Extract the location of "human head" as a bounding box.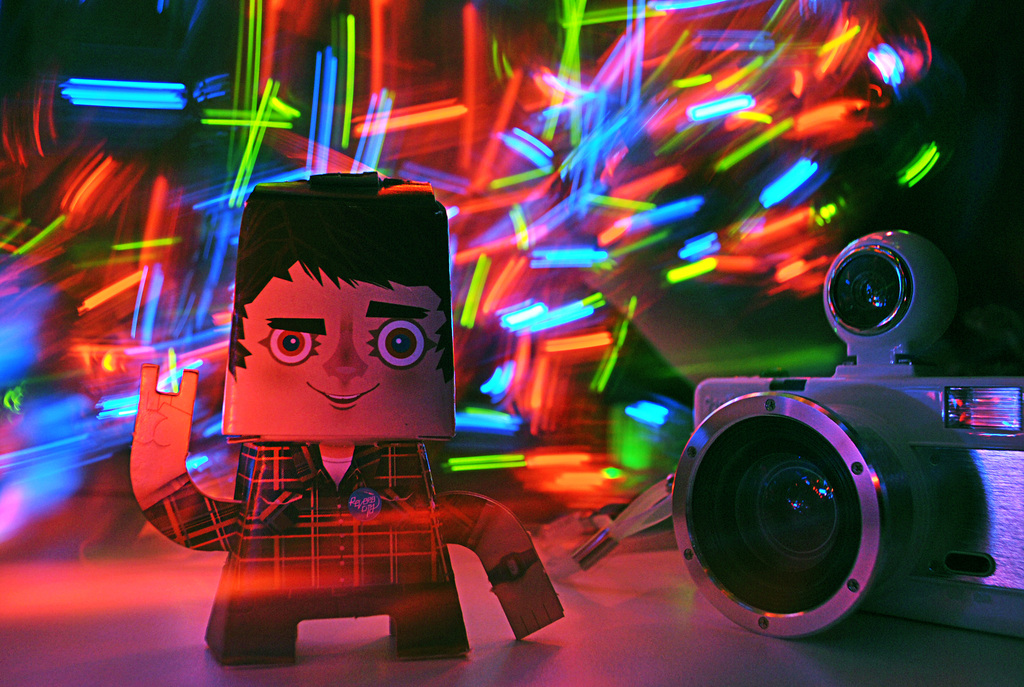
(x1=216, y1=186, x2=443, y2=470).
